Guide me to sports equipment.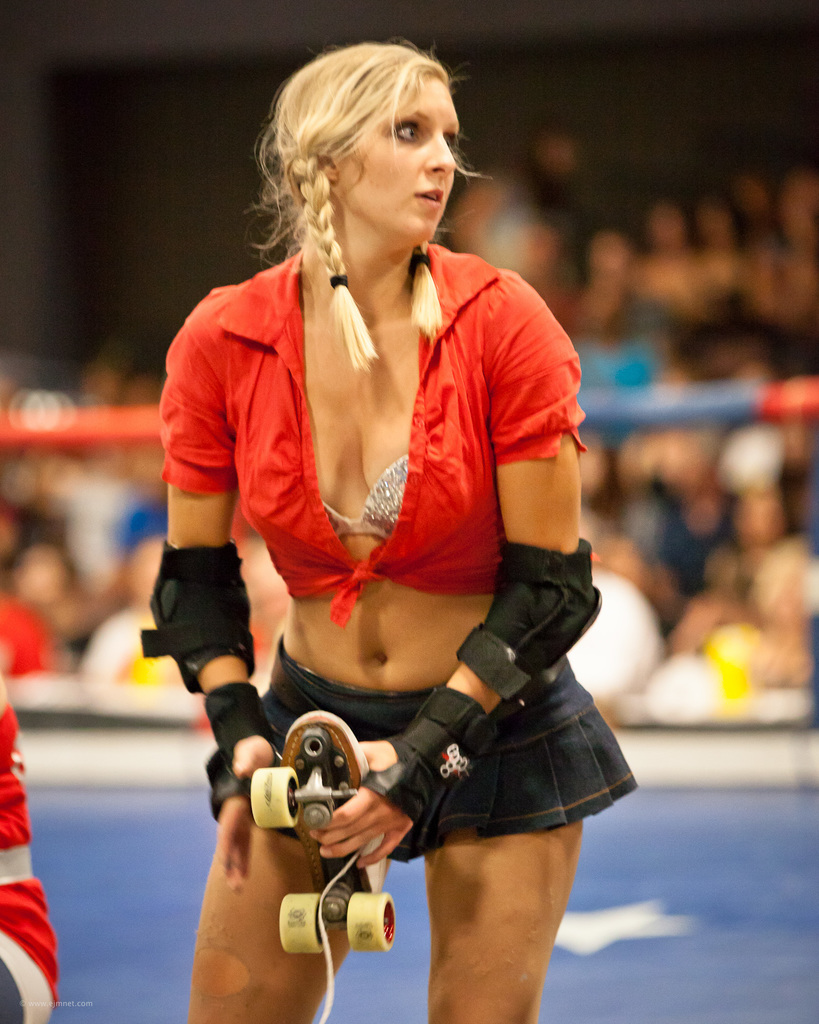
Guidance: 455/536/602/715.
